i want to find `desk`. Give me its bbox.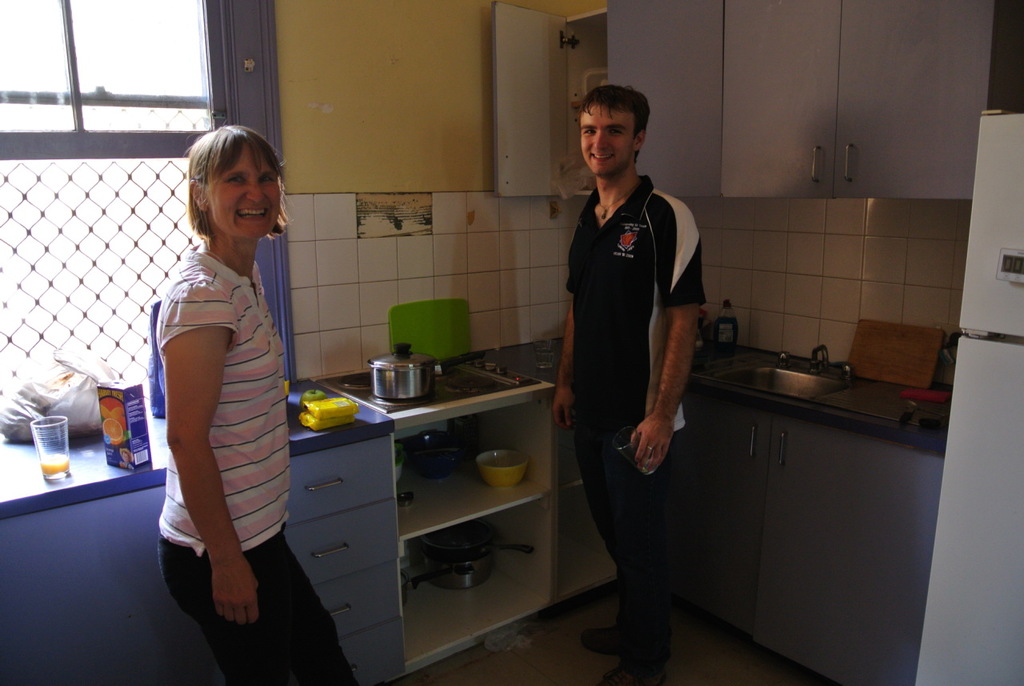
{"x1": 0, "y1": 380, "x2": 406, "y2": 685}.
